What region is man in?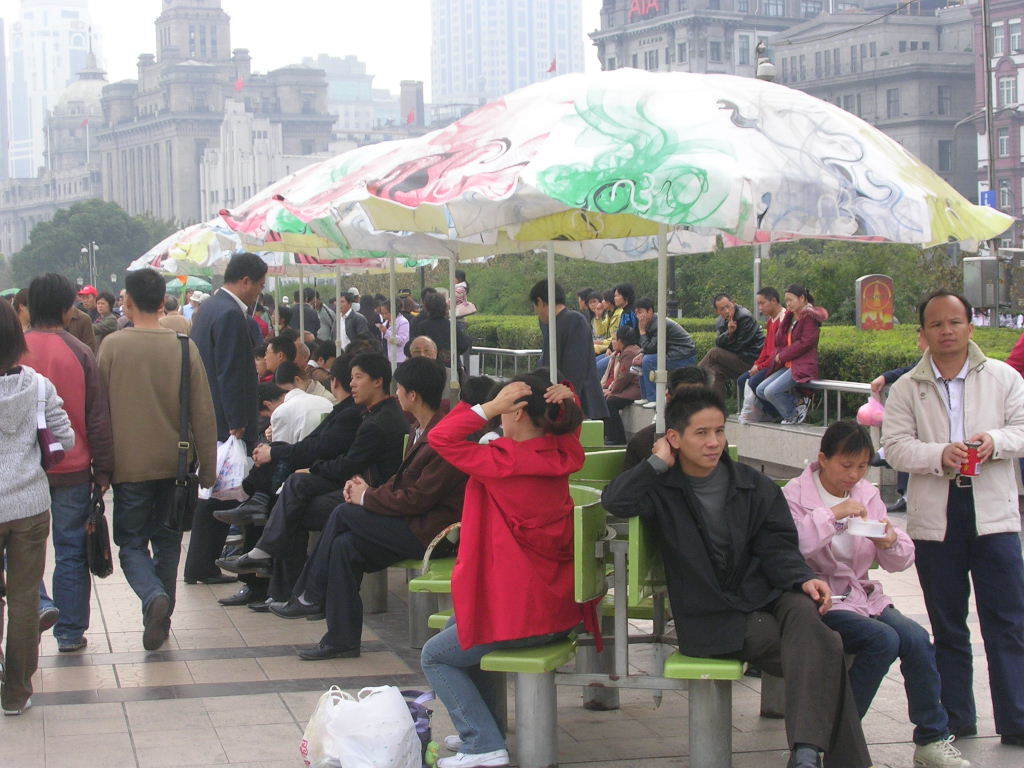
region(2, 273, 101, 654).
